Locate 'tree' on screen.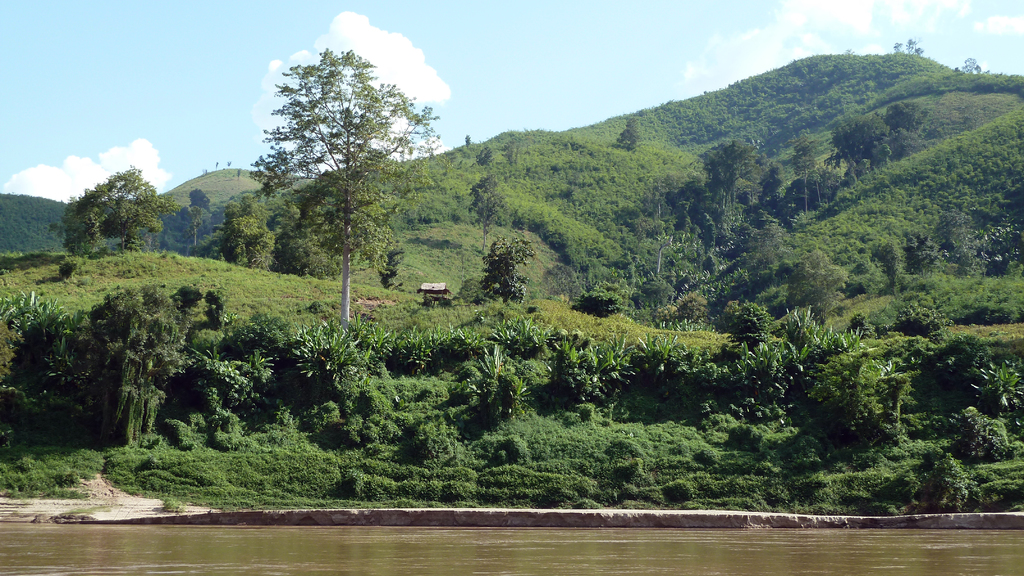
On screen at pyautogui.locateOnScreen(830, 115, 892, 171).
